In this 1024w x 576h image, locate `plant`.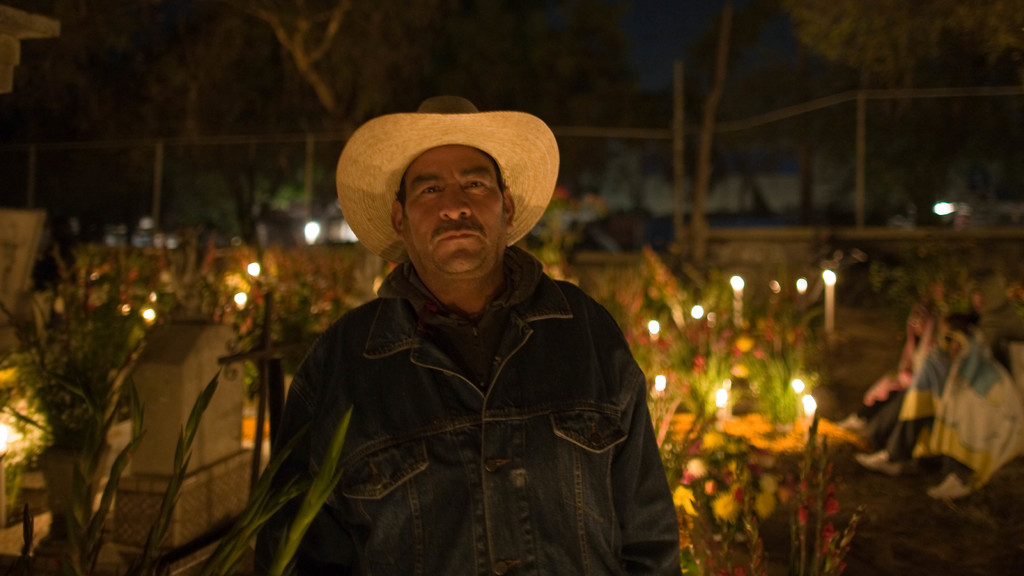
Bounding box: {"x1": 0, "y1": 340, "x2": 97, "y2": 515}.
